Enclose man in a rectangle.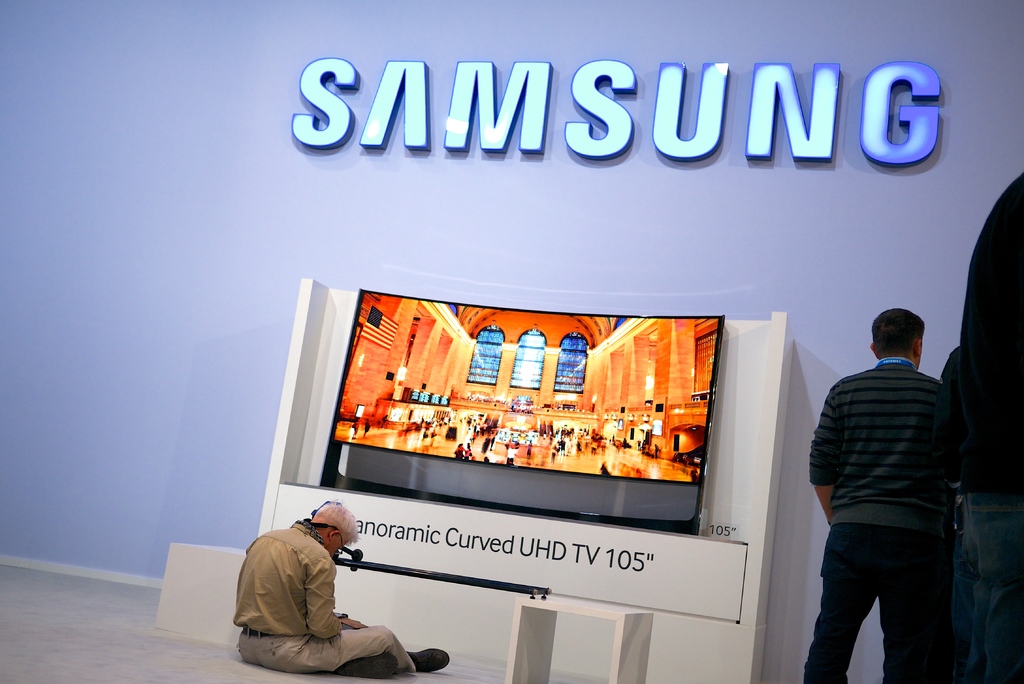
<region>231, 500, 456, 676</region>.
